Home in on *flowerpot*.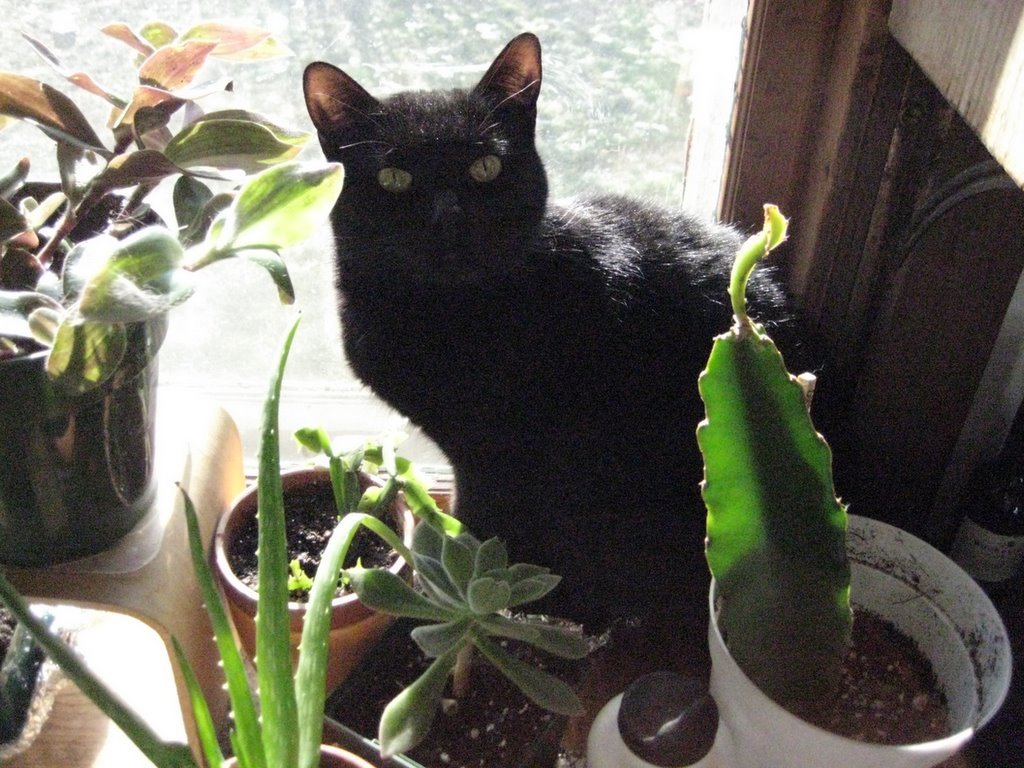
Homed in at 218 470 421 699.
